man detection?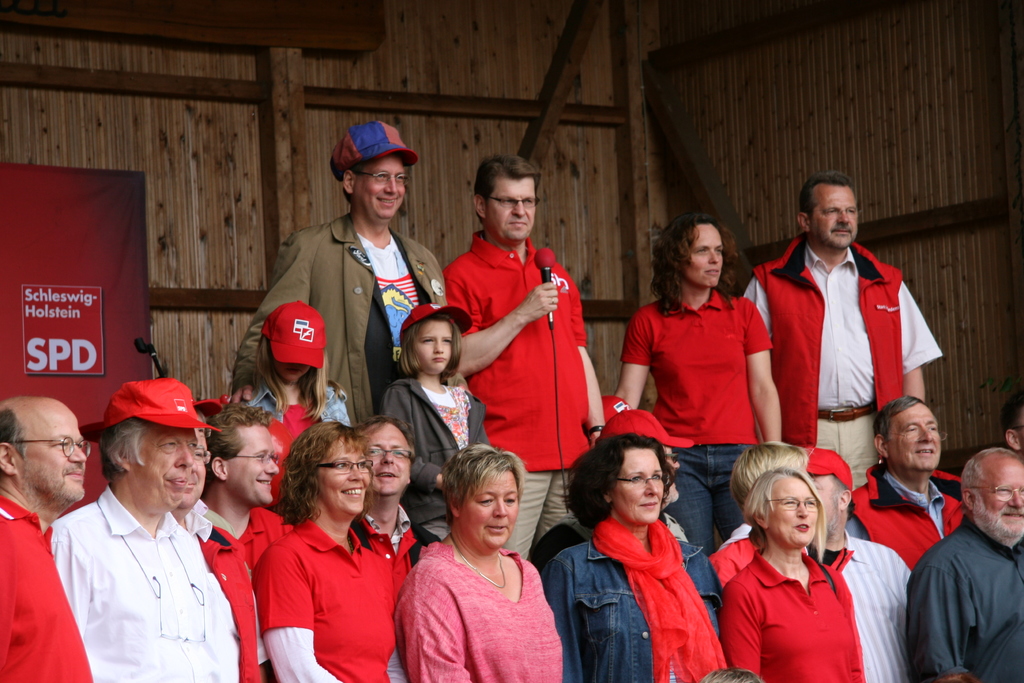
box=[741, 169, 944, 491]
